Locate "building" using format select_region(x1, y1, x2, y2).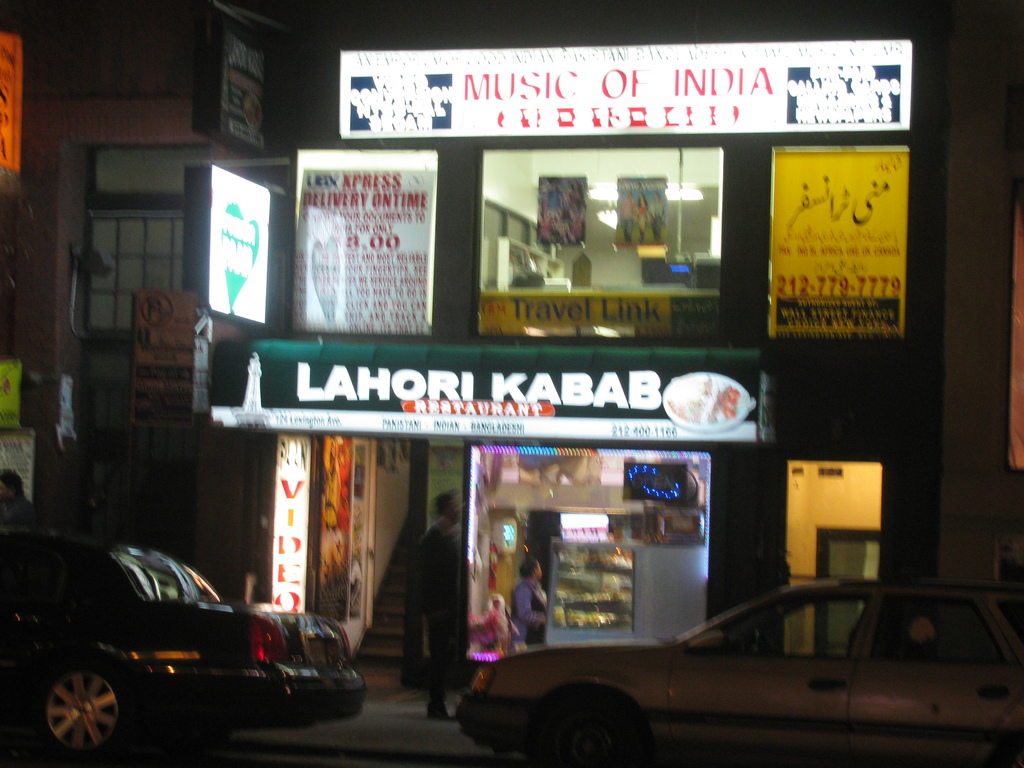
select_region(0, 0, 276, 596).
